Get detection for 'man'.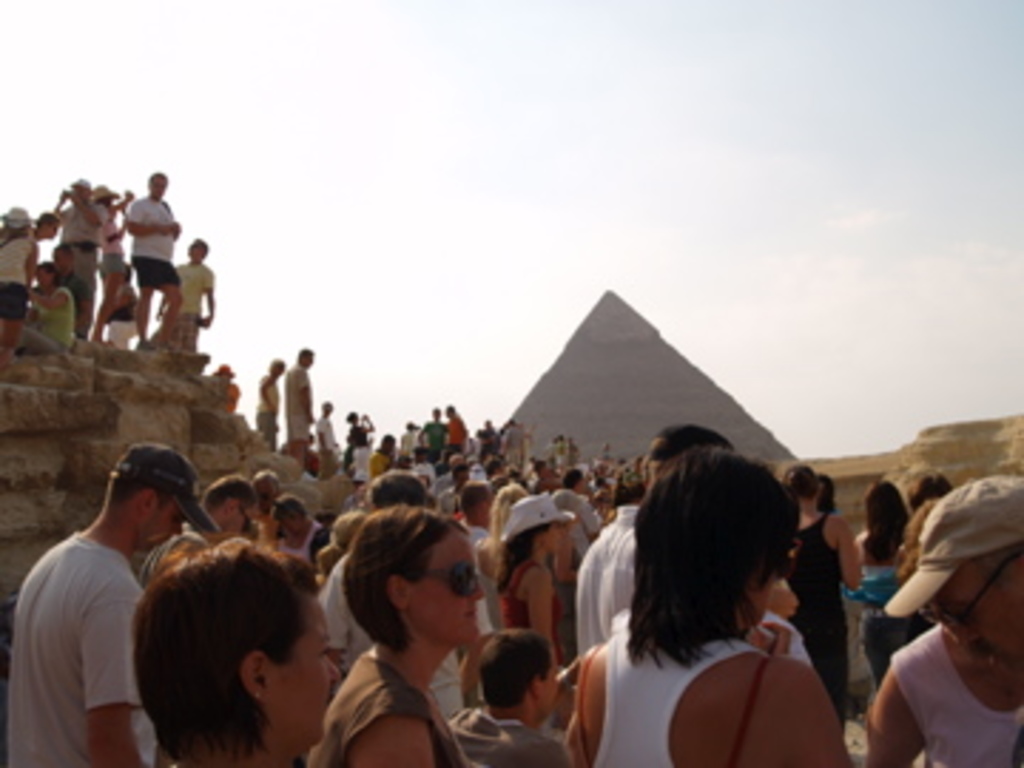
Detection: 125 171 182 353.
